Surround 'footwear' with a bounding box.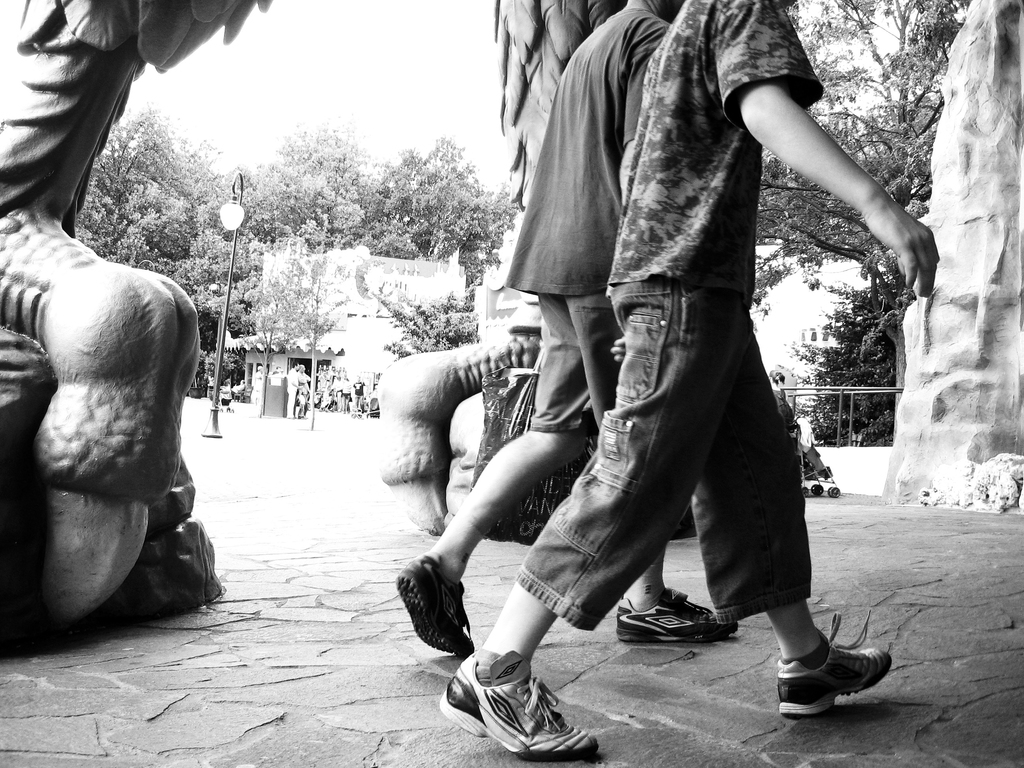
(443, 651, 598, 760).
